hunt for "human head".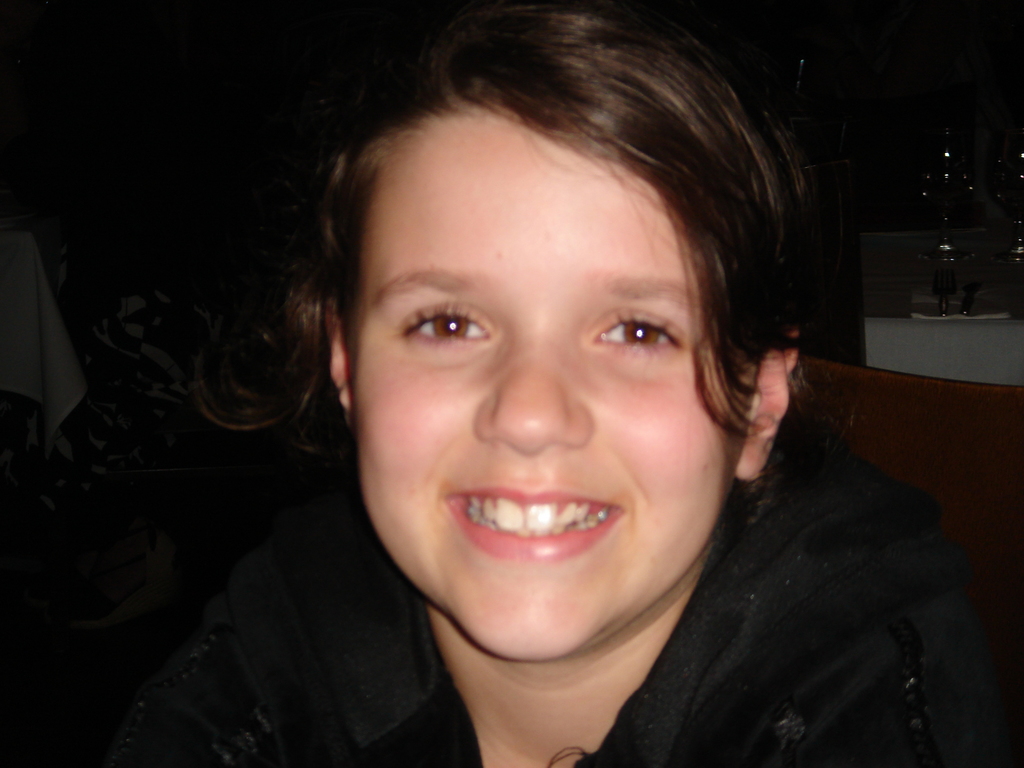
Hunted down at x1=169 y1=6 x2=889 y2=632.
